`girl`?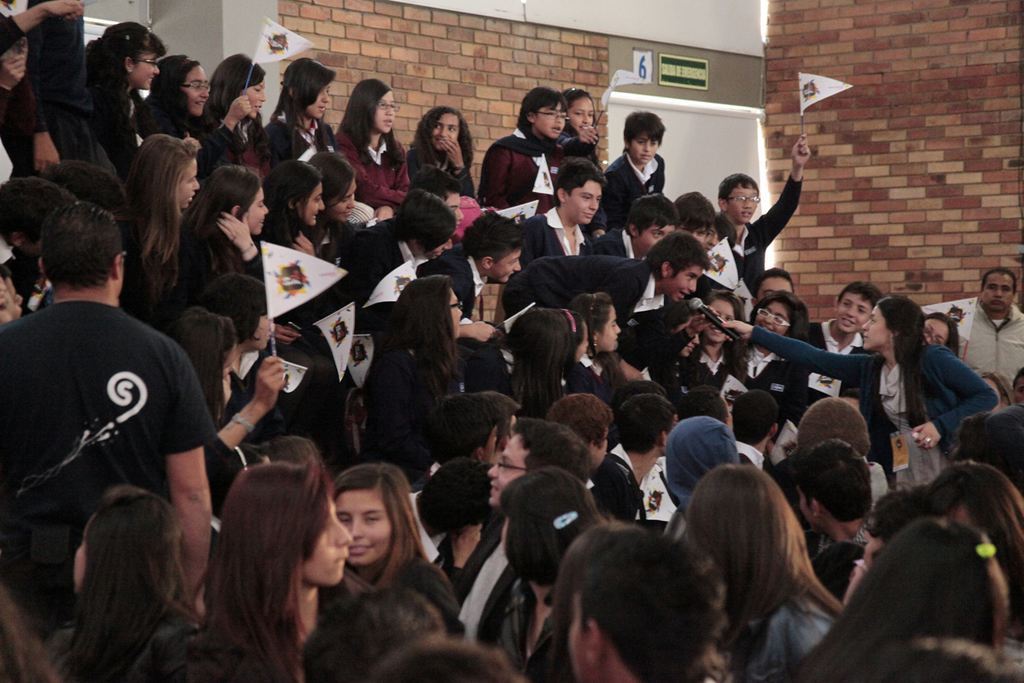
l=330, t=77, r=412, b=205
